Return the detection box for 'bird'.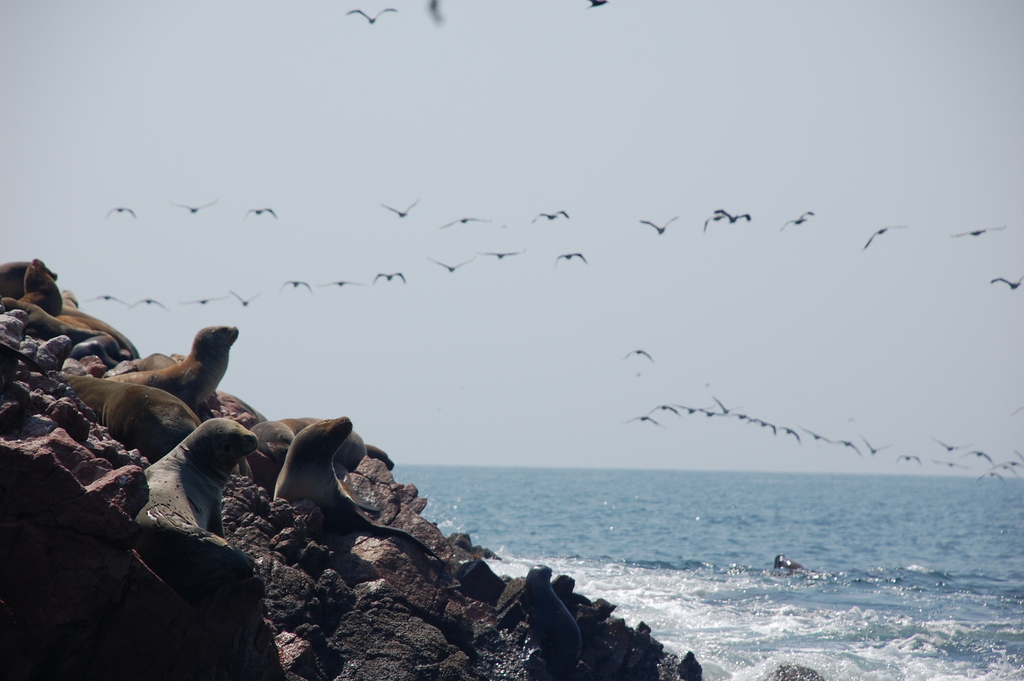
<region>555, 249, 591, 266</region>.
